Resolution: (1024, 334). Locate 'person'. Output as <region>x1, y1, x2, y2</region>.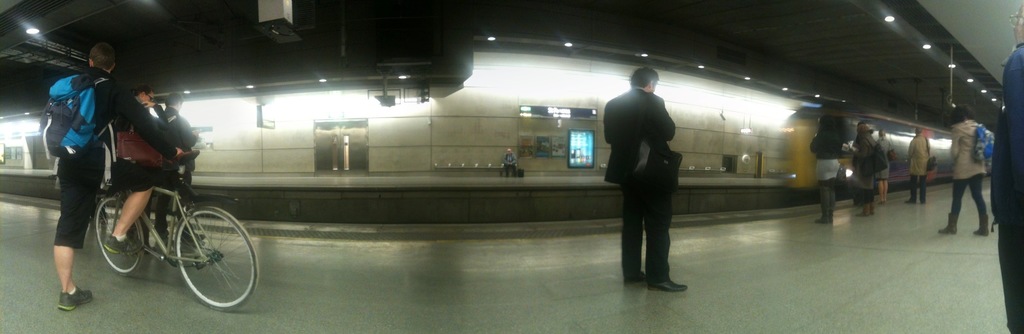
<region>154, 90, 196, 254</region>.
